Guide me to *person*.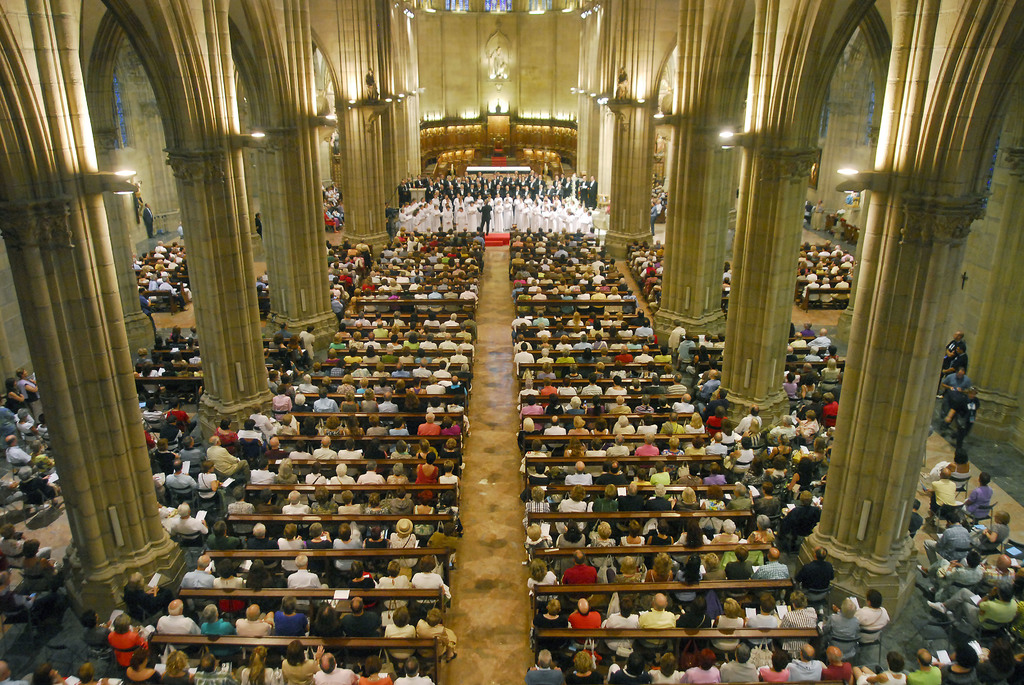
Guidance: 142, 402, 170, 436.
